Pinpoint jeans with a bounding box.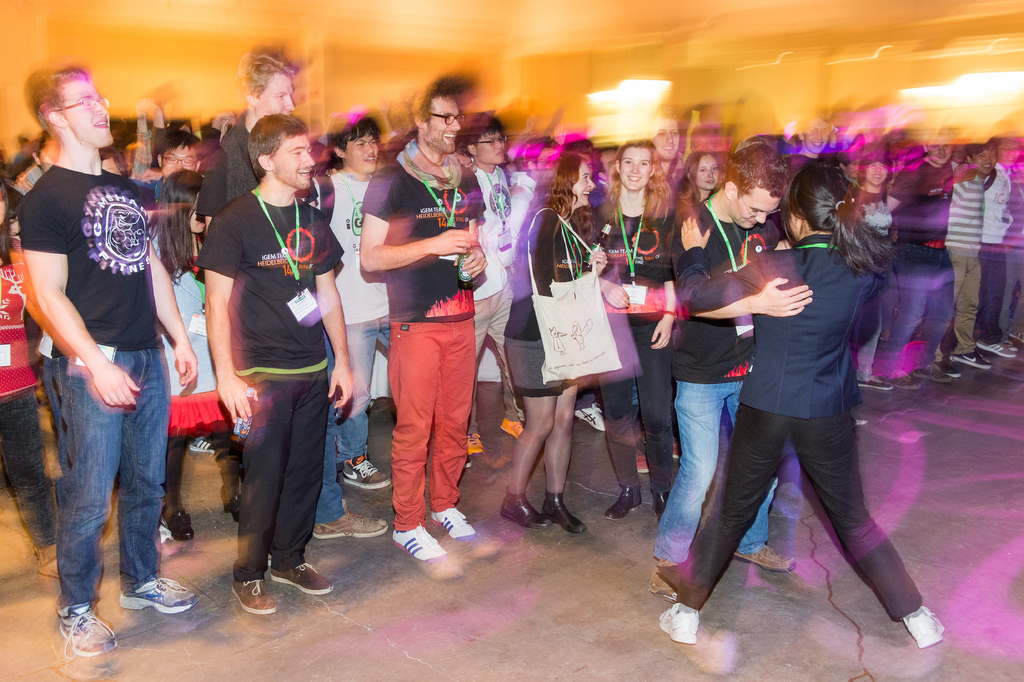
x1=891, y1=265, x2=945, y2=376.
